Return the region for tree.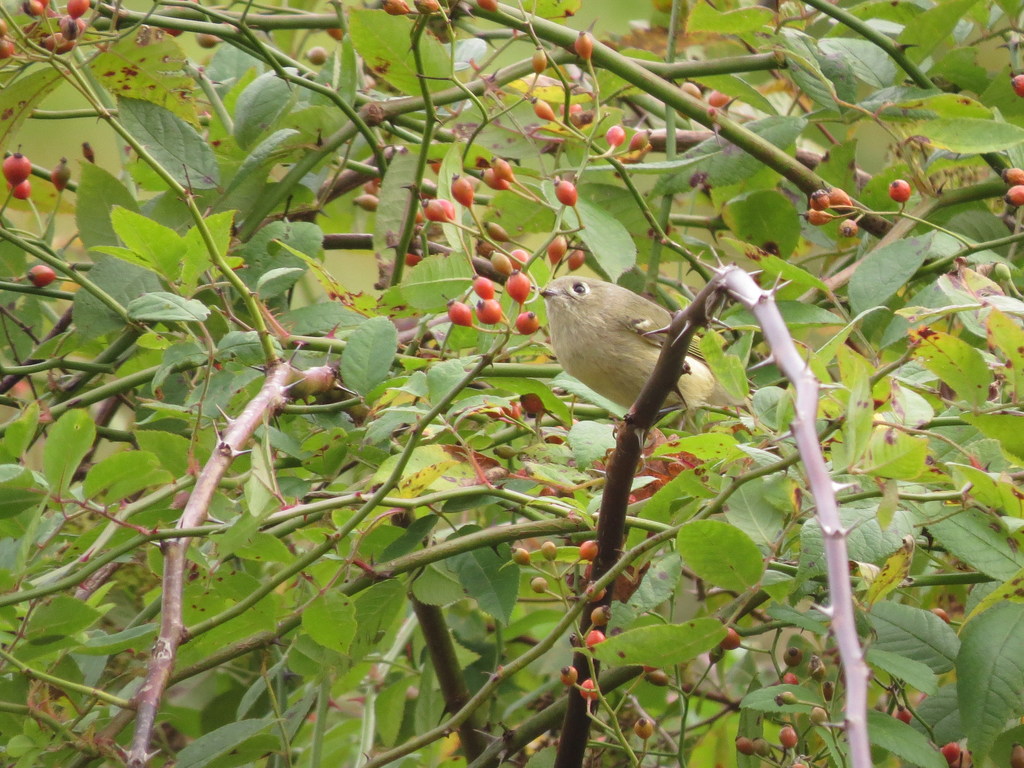
bbox=[0, 0, 1023, 767].
